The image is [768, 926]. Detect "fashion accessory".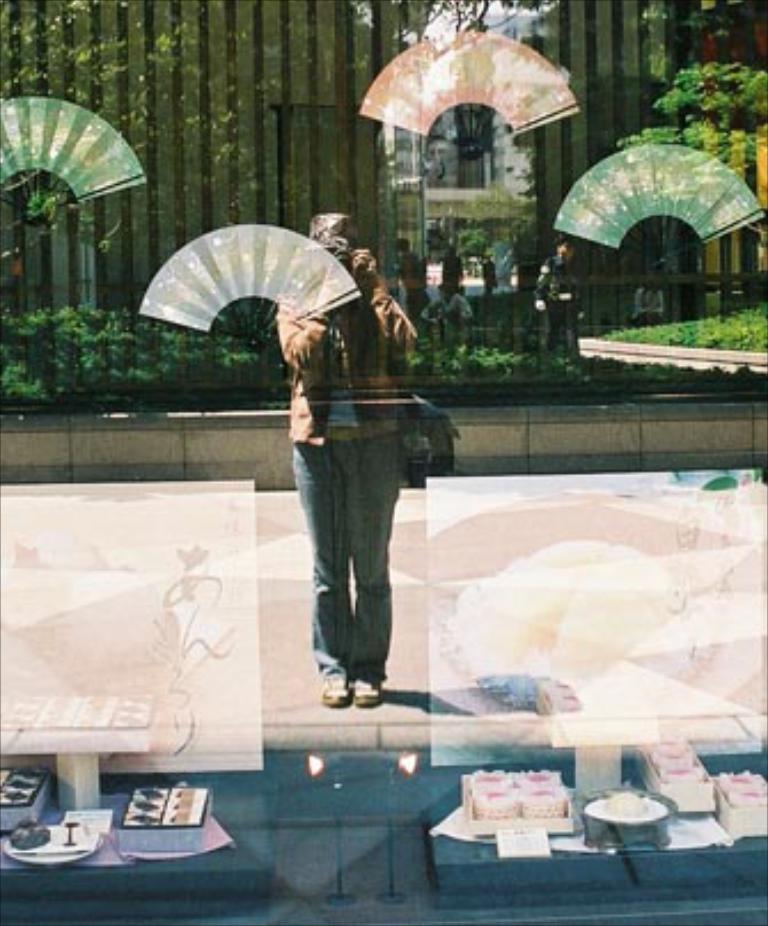
Detection: locate(550, 138, 766, 250).
